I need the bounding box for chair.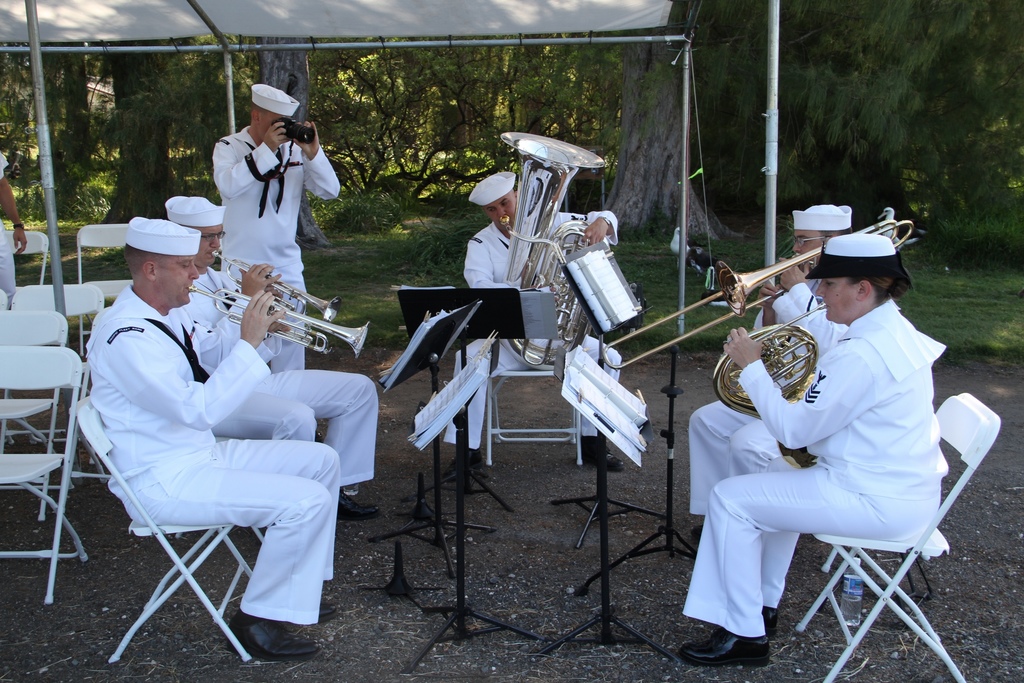
Here it is: locate(246, 520, 271, 549).
